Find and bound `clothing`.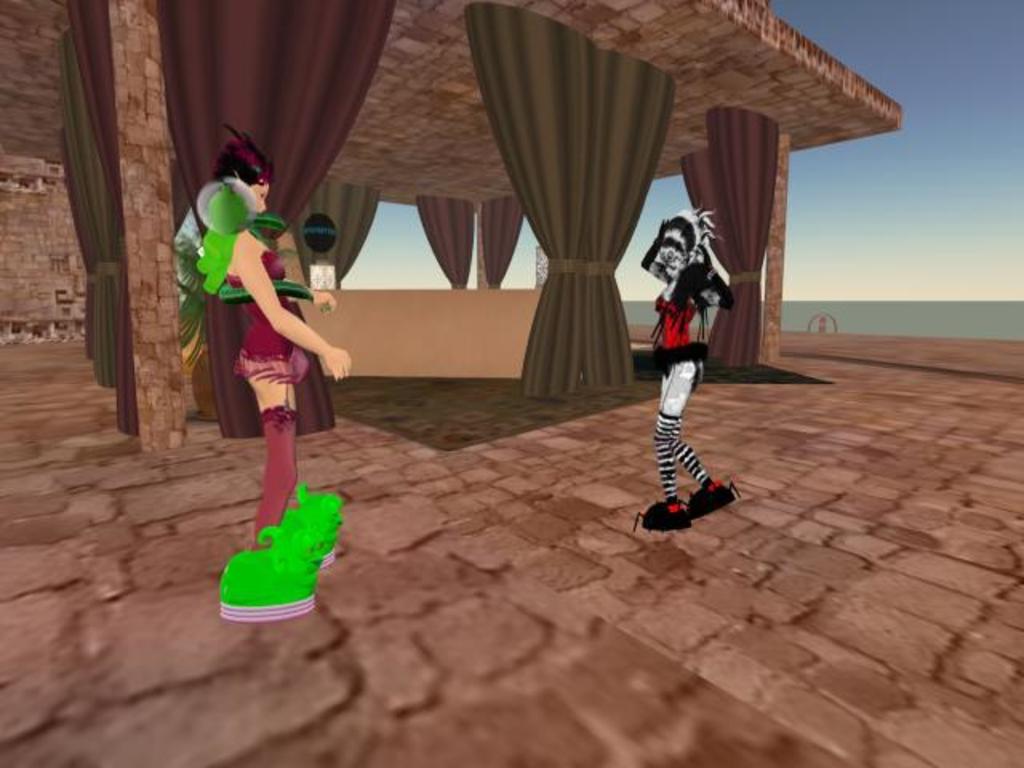
Bound: [x1=221, y1=246, x2=312, y2=384].
